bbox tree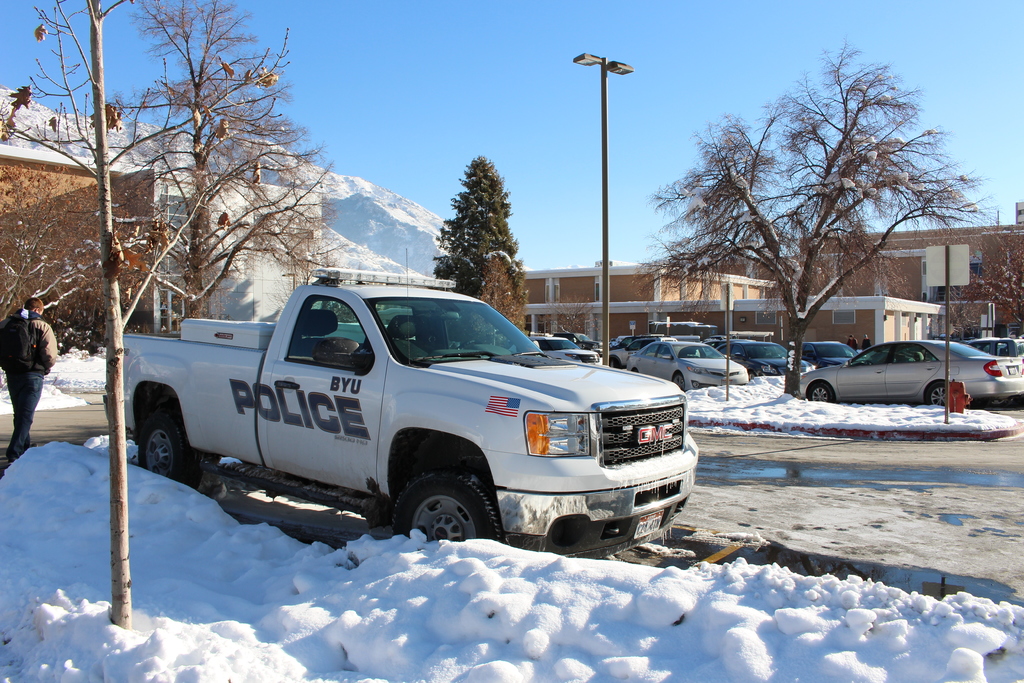
bbox=[967, 228, 1023, 336]
